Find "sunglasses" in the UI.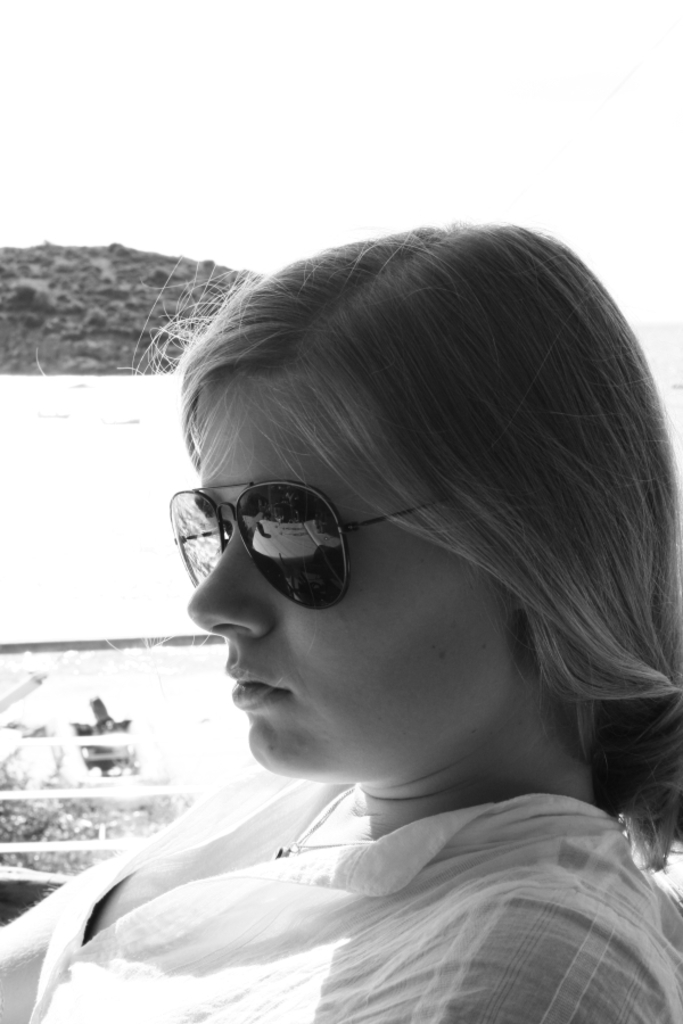
UI element at left=170, top=479, right=412, bottom=614.
